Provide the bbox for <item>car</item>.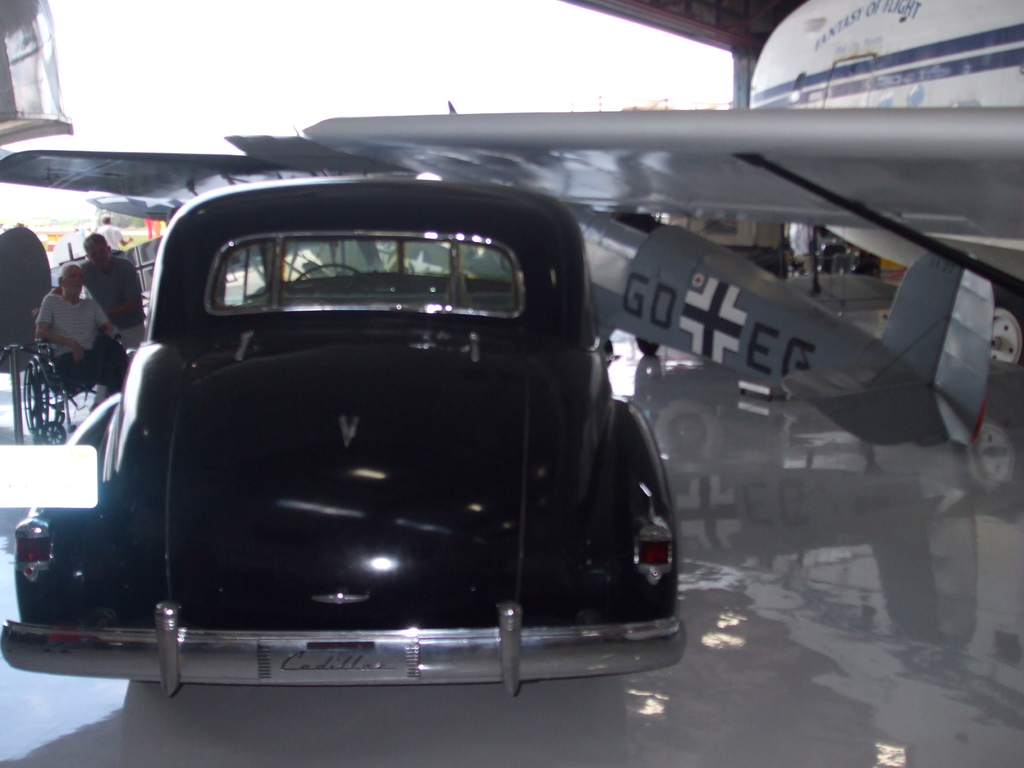
x1=0, y1=179, x2=678, y2=695.
